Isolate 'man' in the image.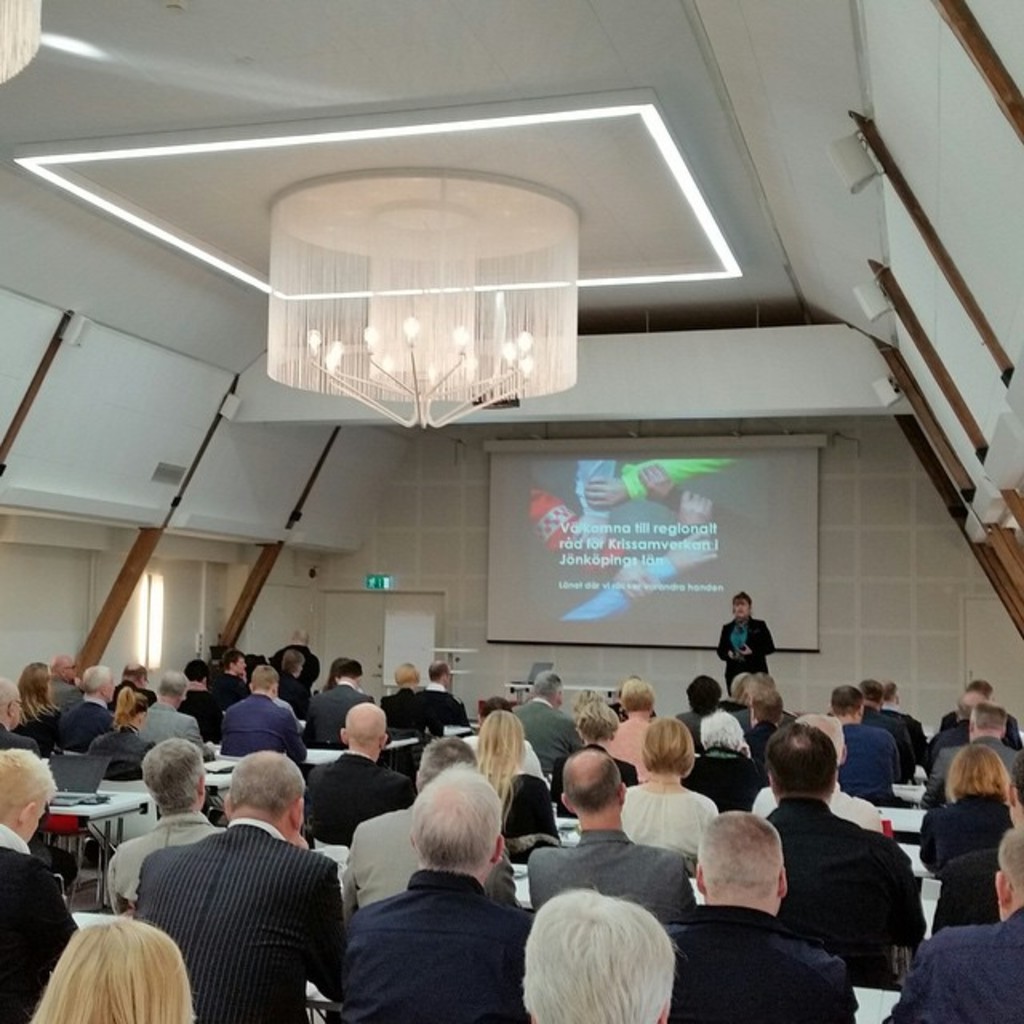
Isolated region: rect(864, 682, 918, 782).
